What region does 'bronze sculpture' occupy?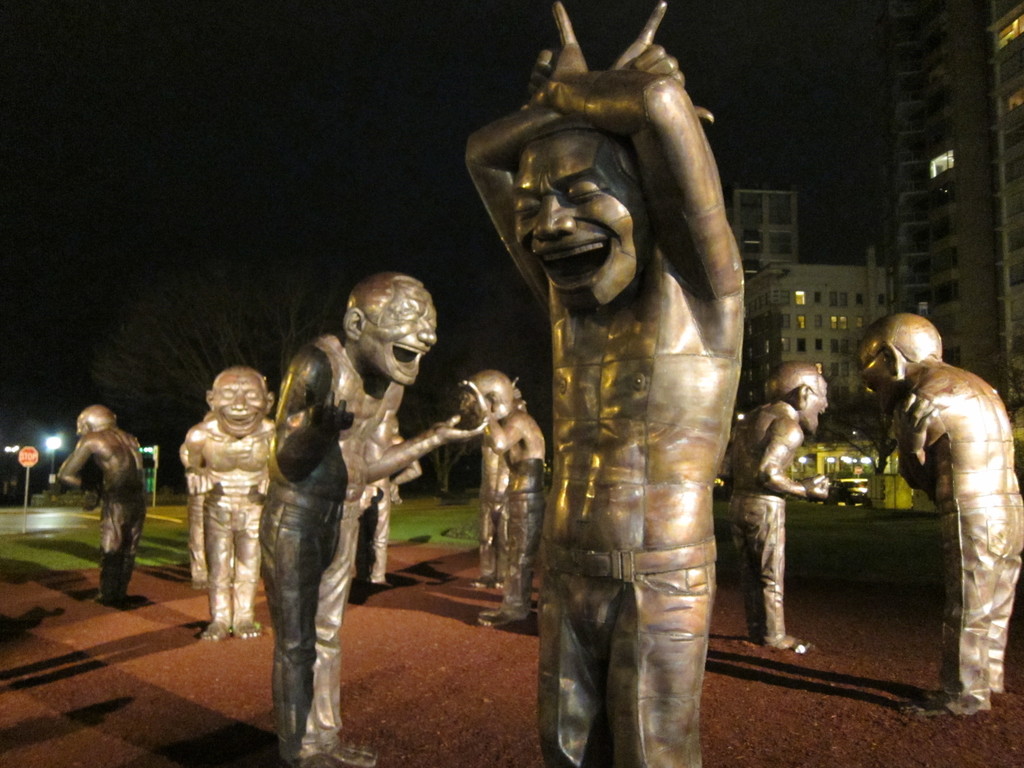
(257,272,486,767).
